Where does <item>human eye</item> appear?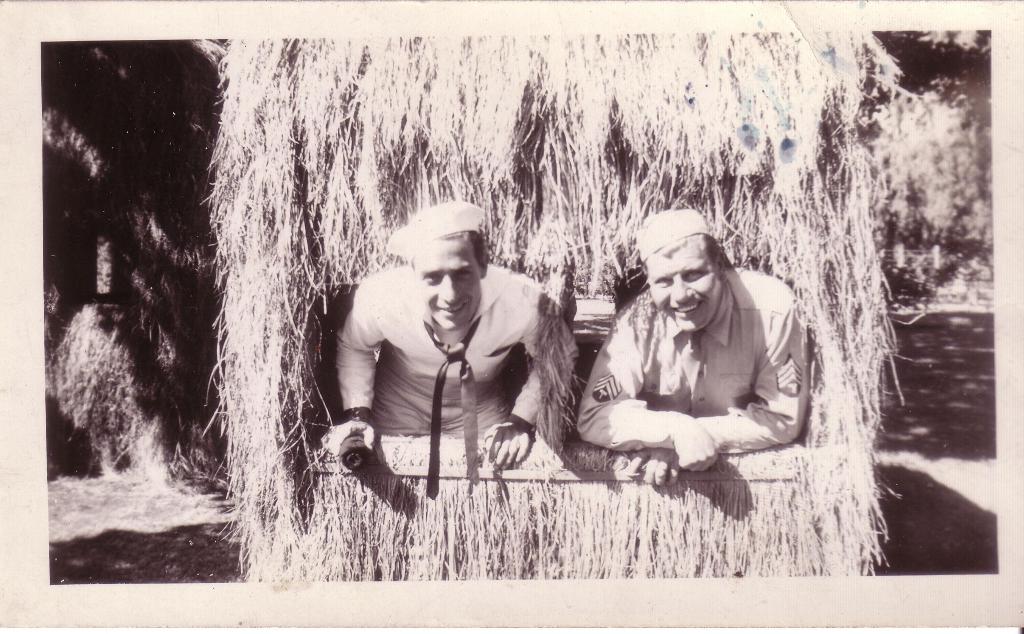
Appears at (x1=683, y1=269, x2=704, y2=278).
